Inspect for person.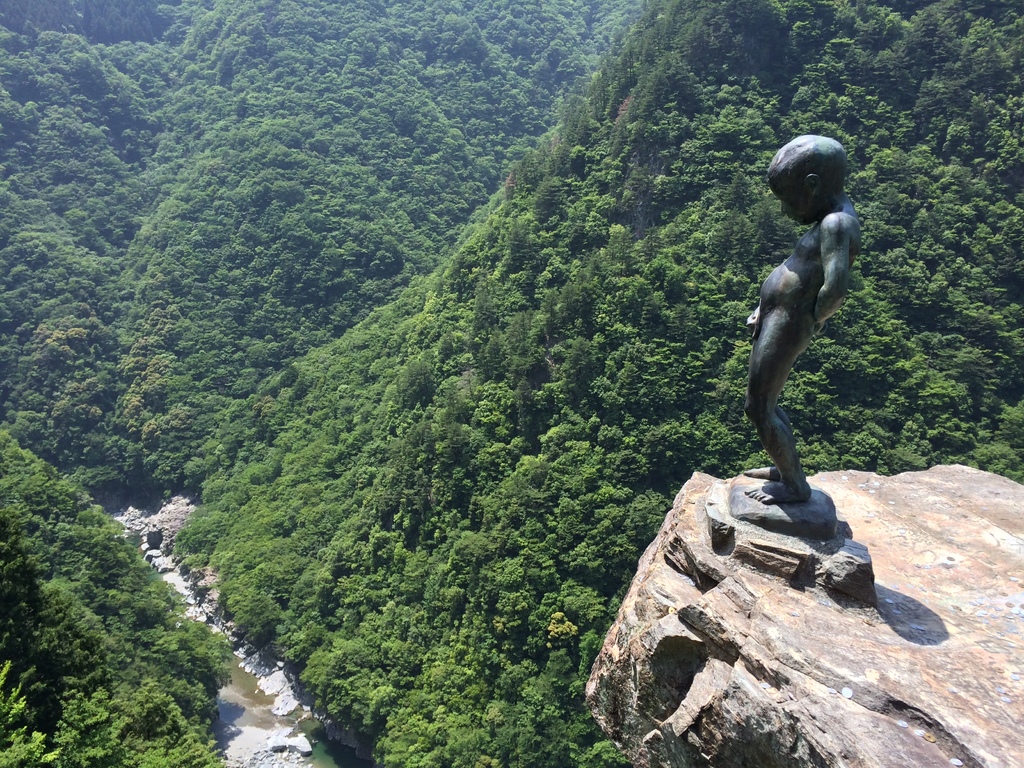
Inspection: left=740, top=131, right=860, bottom=503.
